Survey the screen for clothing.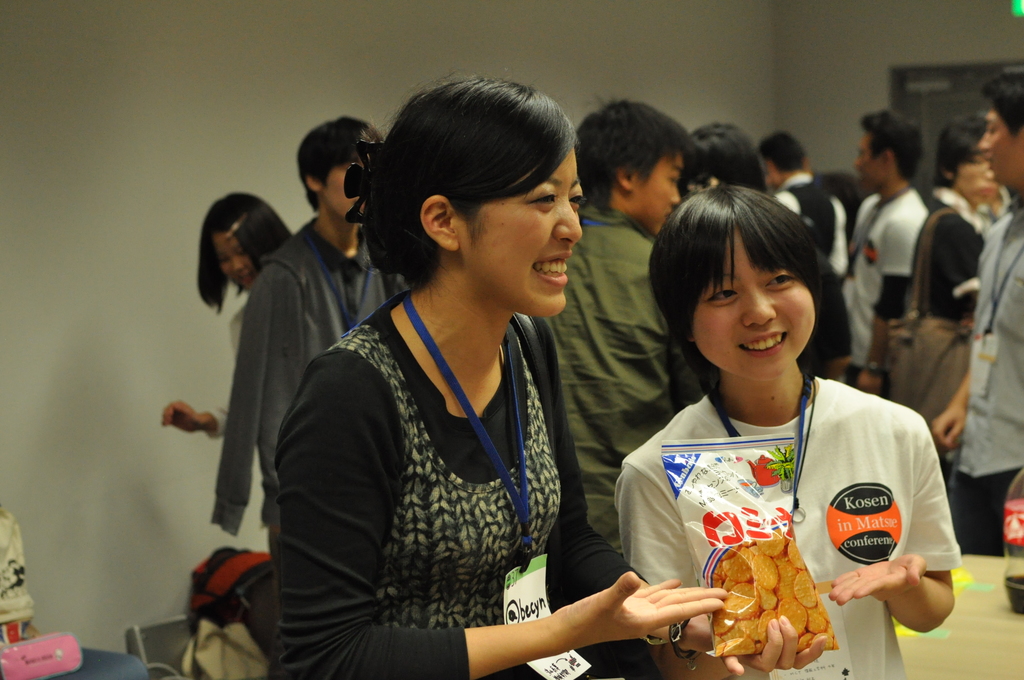
Survey found: {"left": 904, "top": 195, "right": 981, "bottom": 476}.
